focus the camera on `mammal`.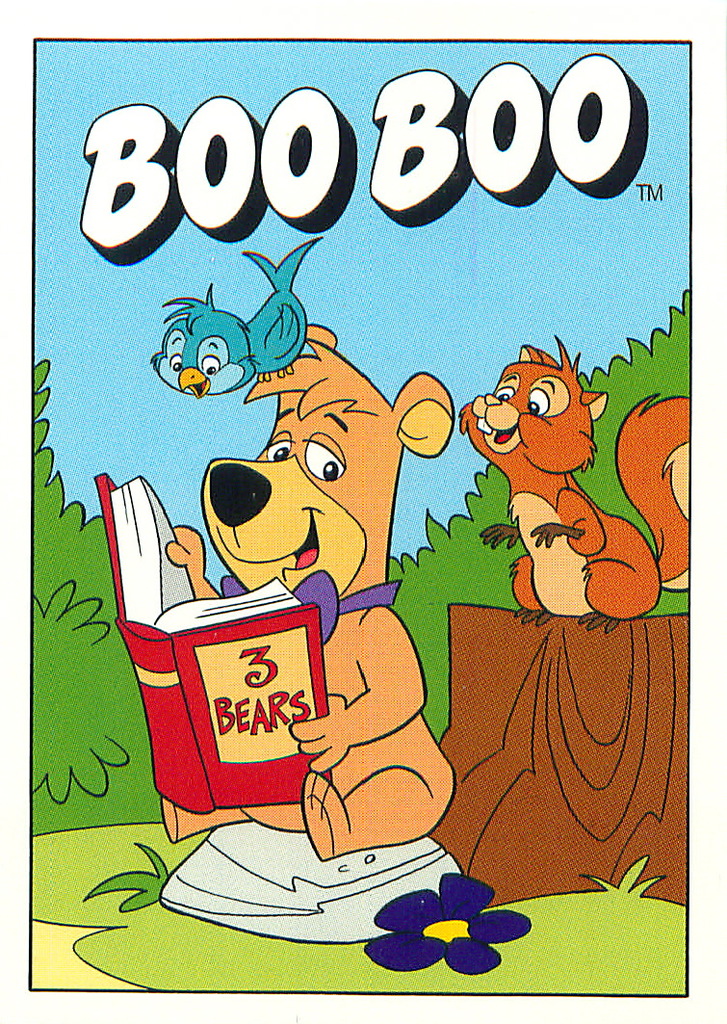
Focus region: pyautogui.locateOnScreen(454, 341, 714, 631).
